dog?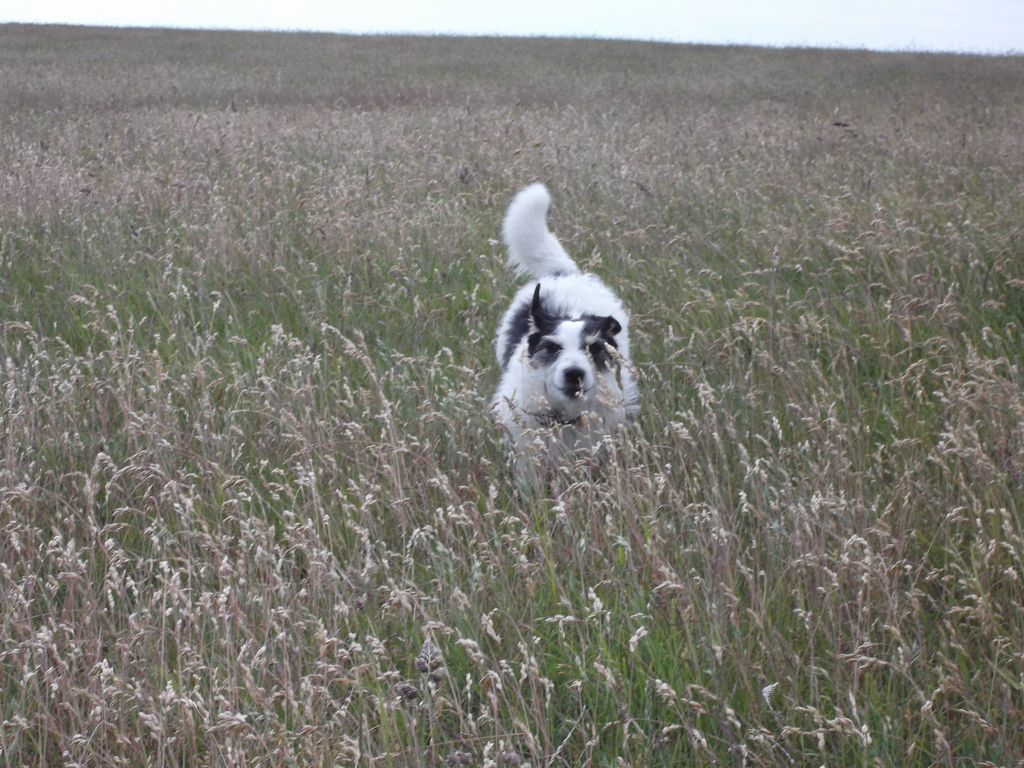
detection(492, 183, 642, 503)
